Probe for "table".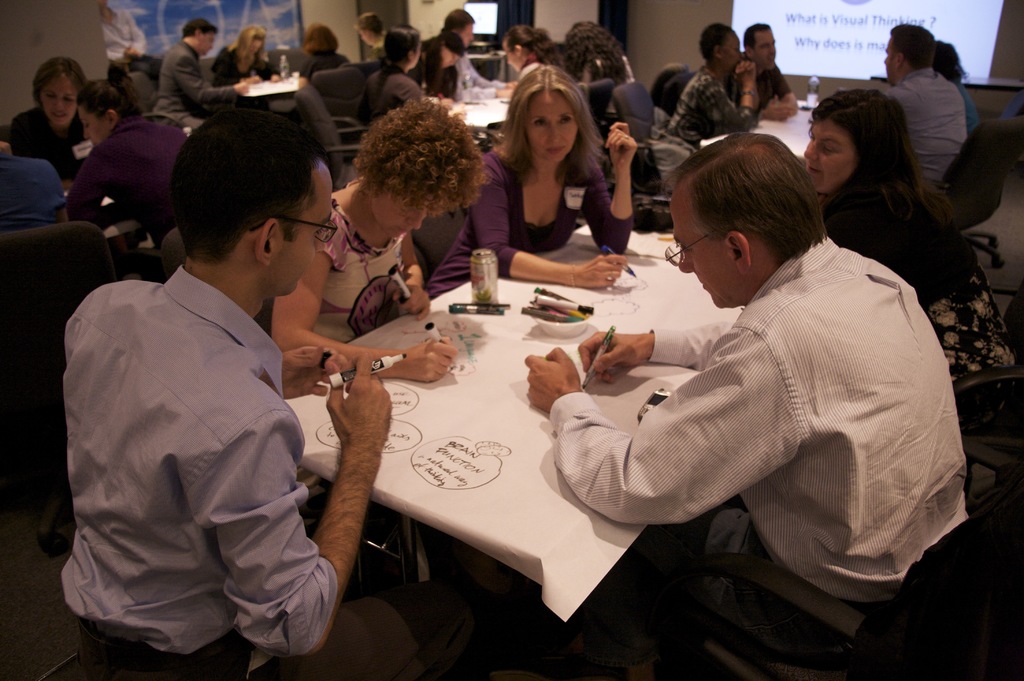
Probe result: [454,91,513,135].
